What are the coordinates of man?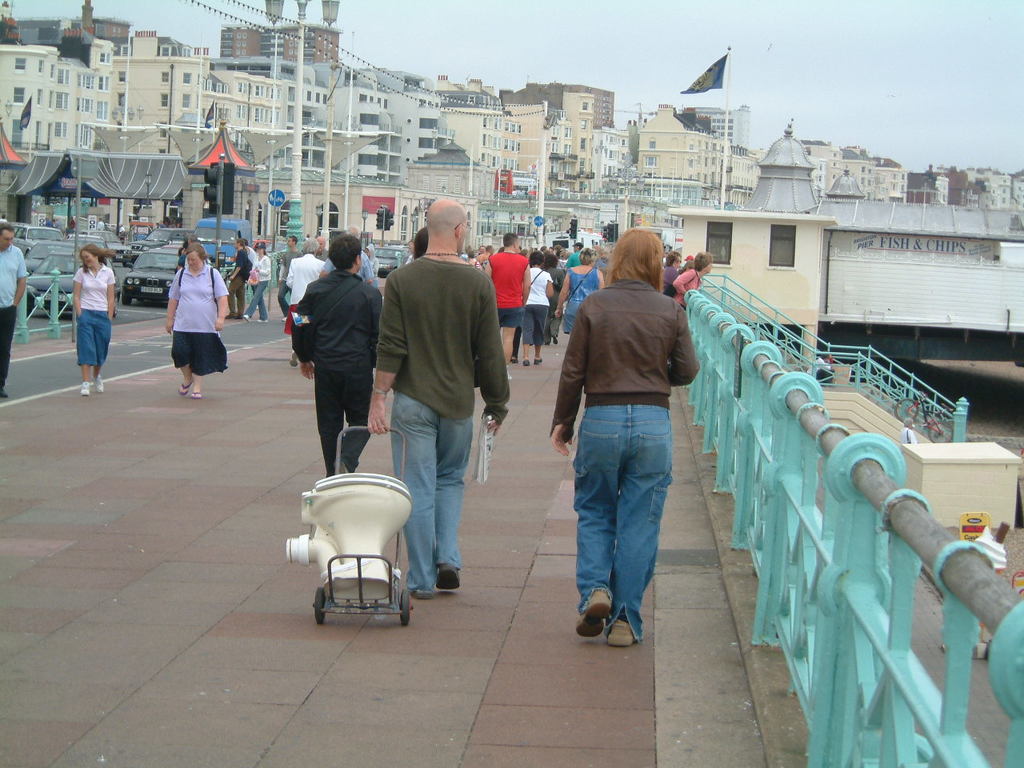
[368,193,506,598].
